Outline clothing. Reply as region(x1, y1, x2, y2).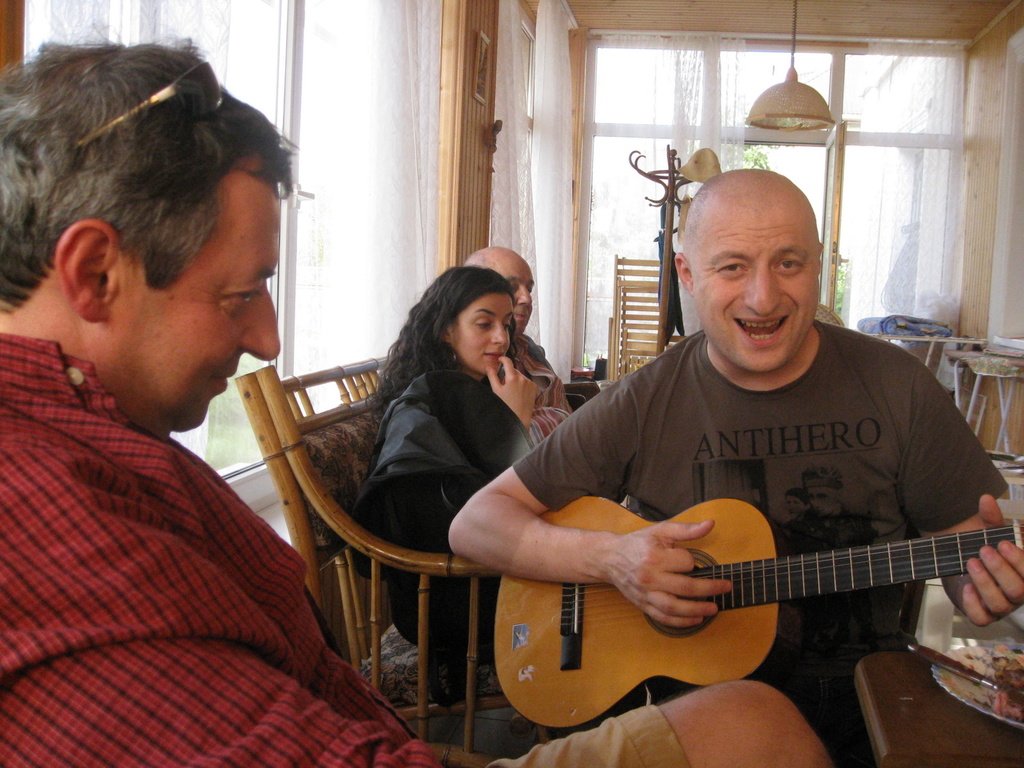
region(362, 376, 532, 654).
